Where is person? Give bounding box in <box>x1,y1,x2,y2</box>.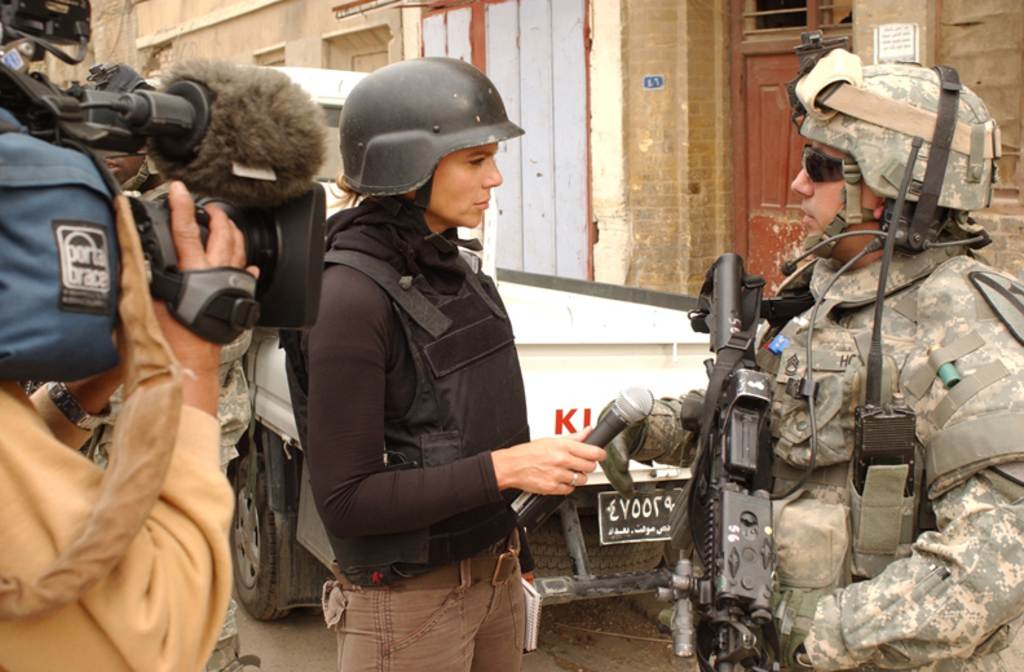
<box>0,176,260,671</box>.
